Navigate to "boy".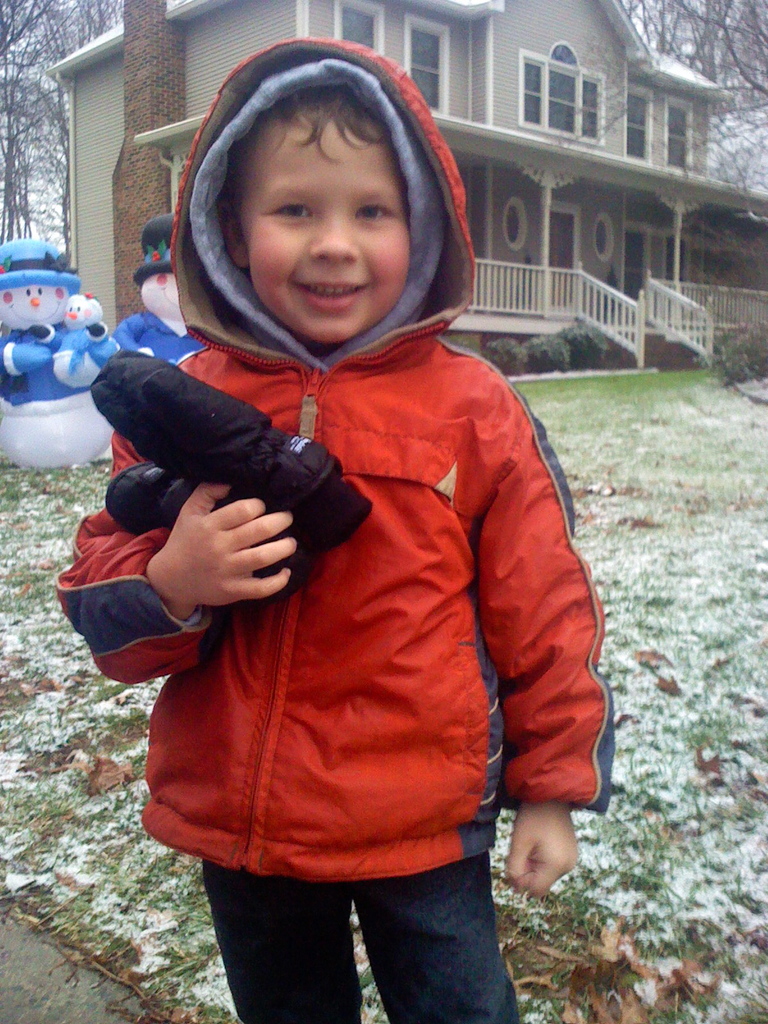
Navigation target: select_region(54, 41, 612, 1023).
